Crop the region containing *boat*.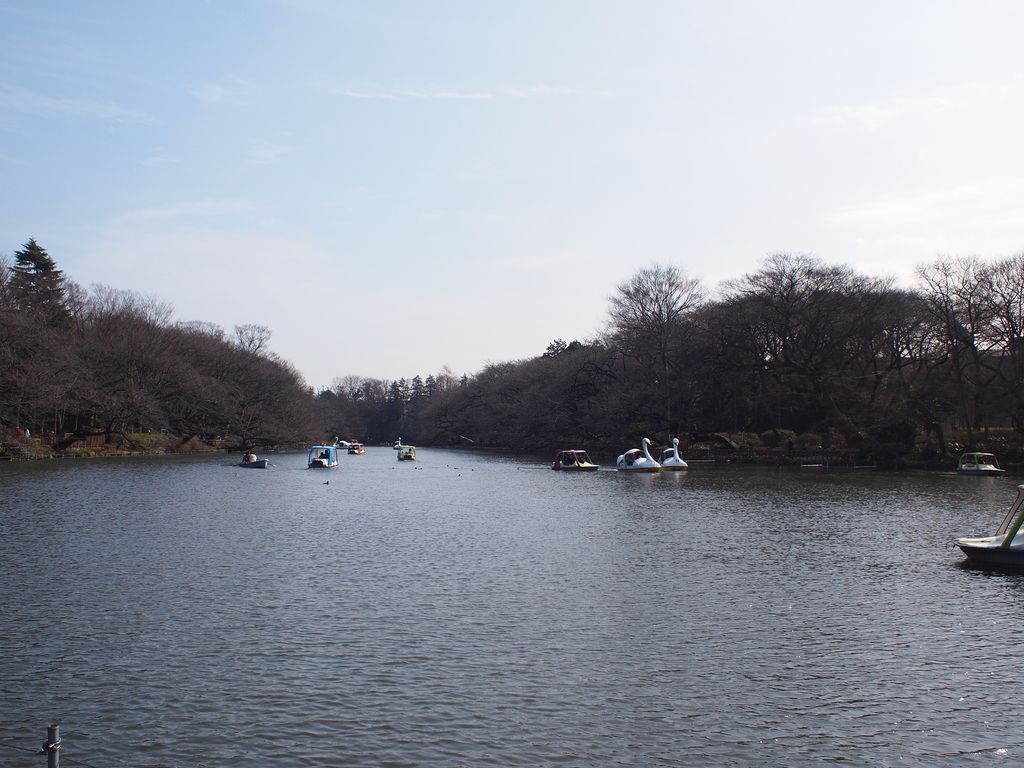
Crop region: (398, 442, 417, 460).
